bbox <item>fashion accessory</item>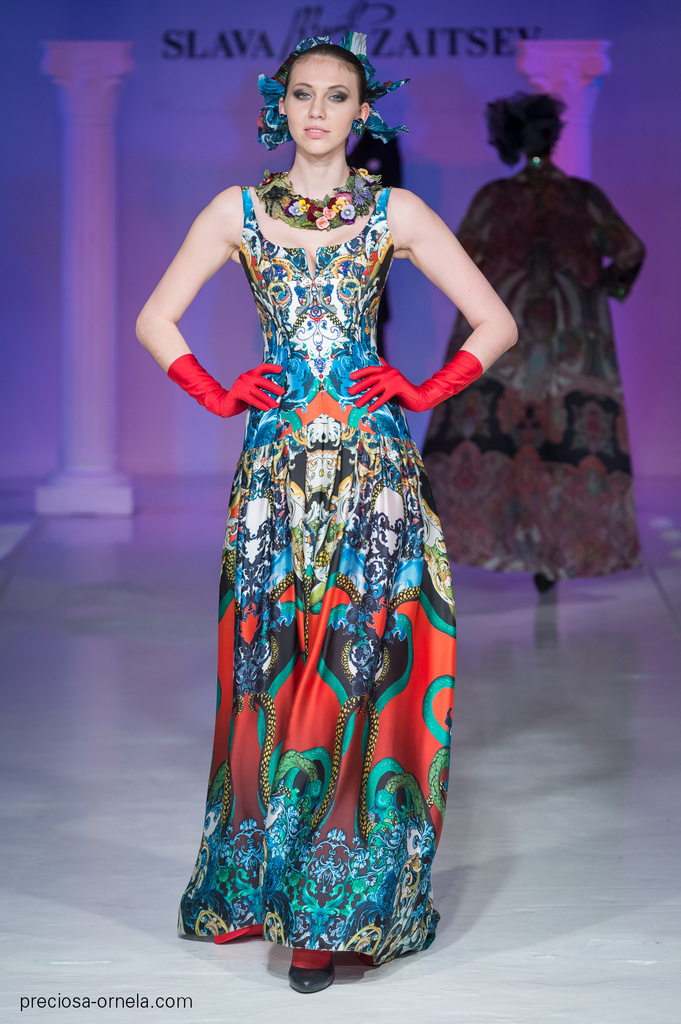
Rect(166, 353, 284, 419)
